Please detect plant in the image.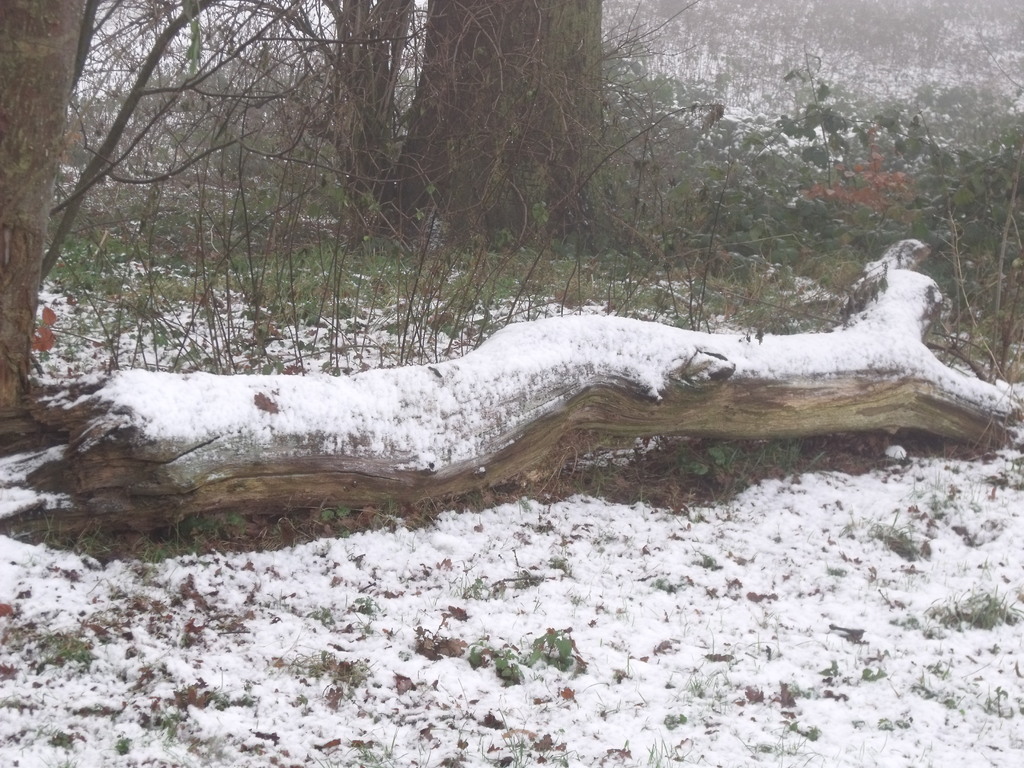
locate(116, 730, 134, 754).
